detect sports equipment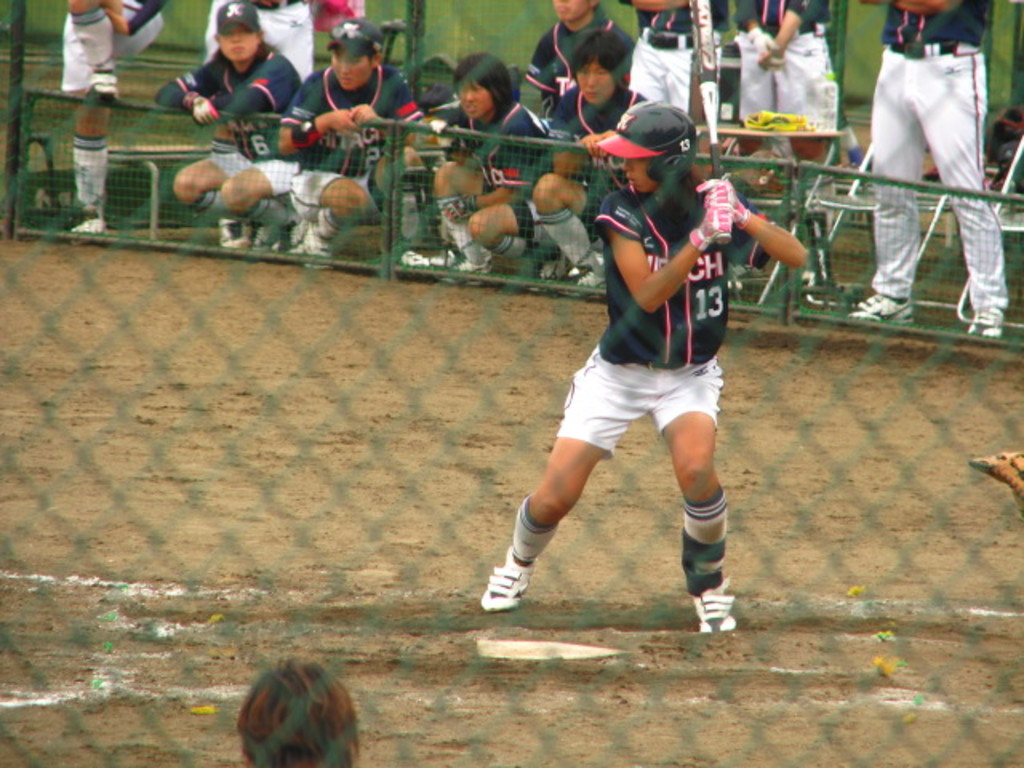
(688, 0, 736, 246)
